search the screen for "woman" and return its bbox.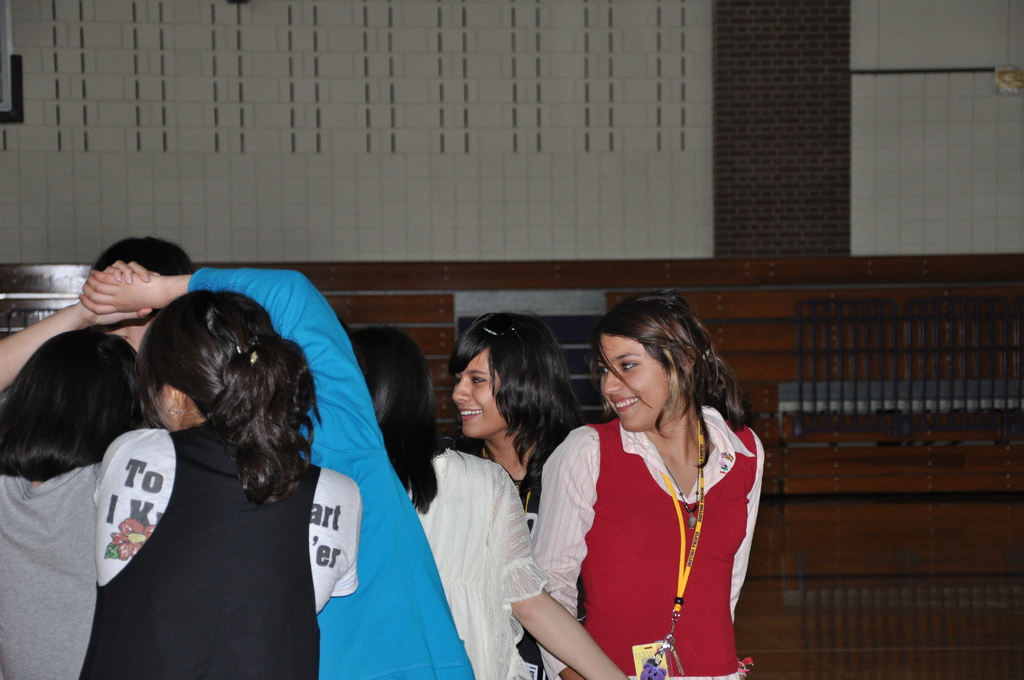
Found: box(90, 286, 367, 679).
